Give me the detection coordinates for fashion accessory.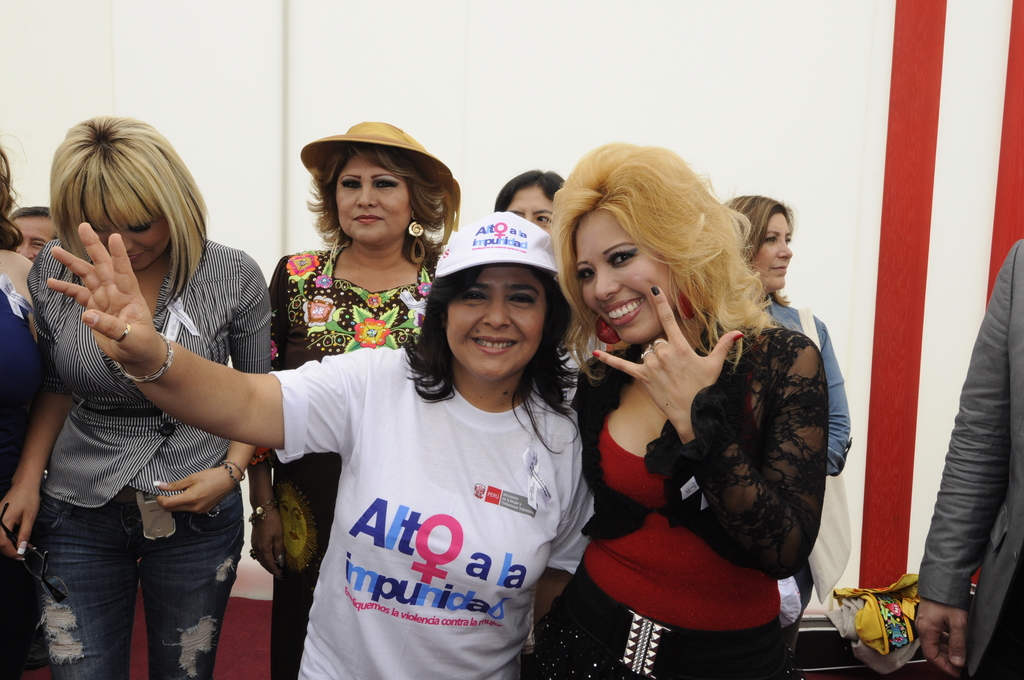
<box>638,345,657,361</box>.
